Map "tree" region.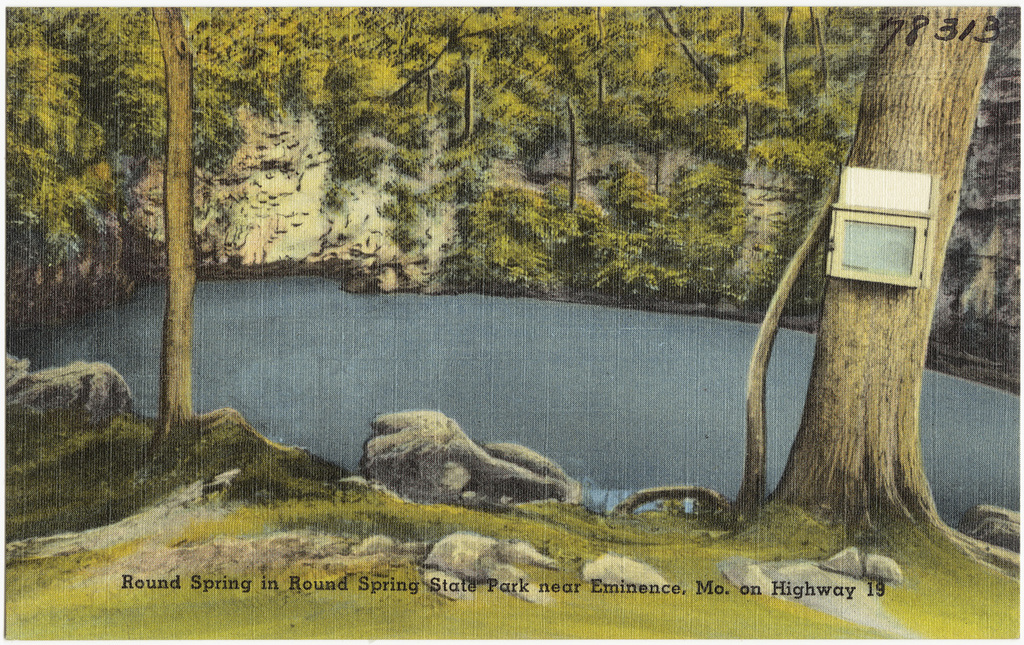
Mapped to bbox=(607, 0, 1004, 554).
